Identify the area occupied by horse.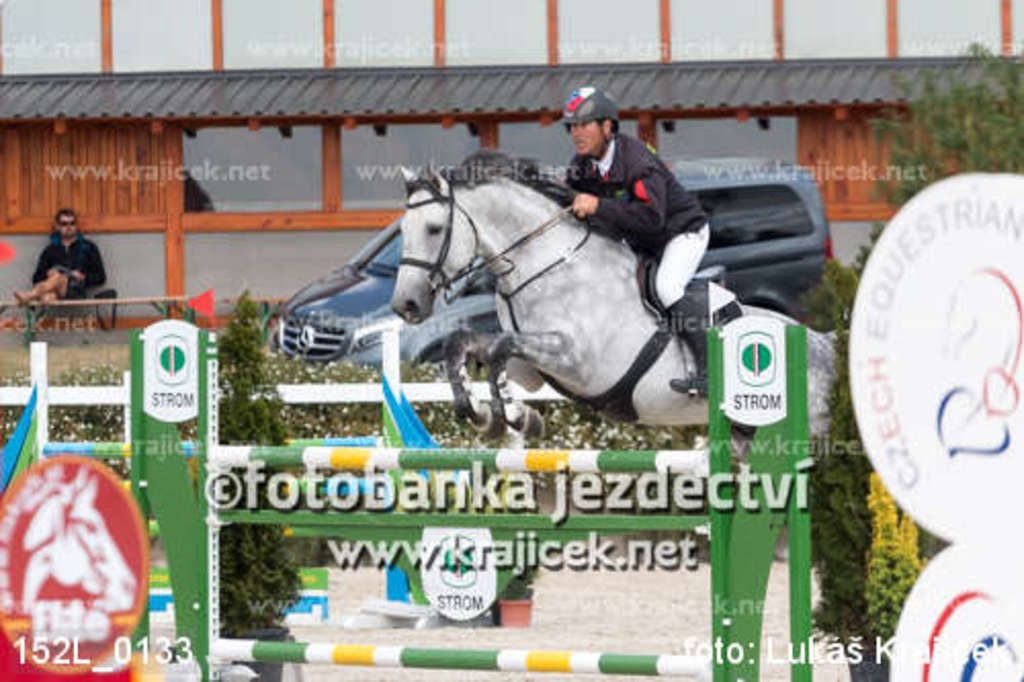
Area: box(0, 457, 141, 612).
